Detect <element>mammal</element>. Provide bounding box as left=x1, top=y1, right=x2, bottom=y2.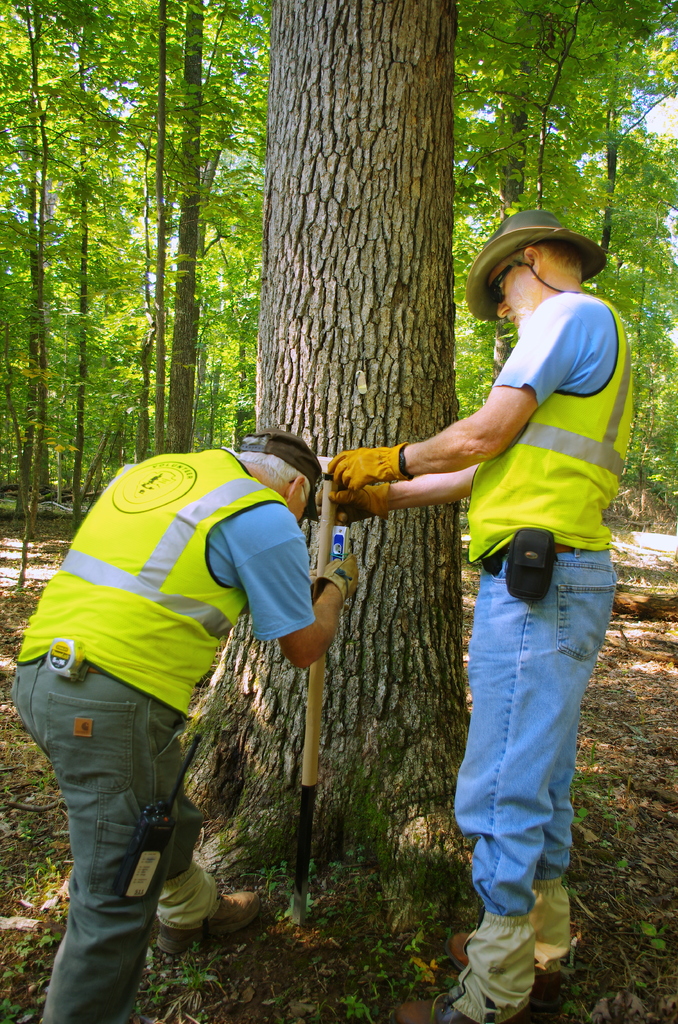
left=16, top=422, right=363, bottom=1023.
